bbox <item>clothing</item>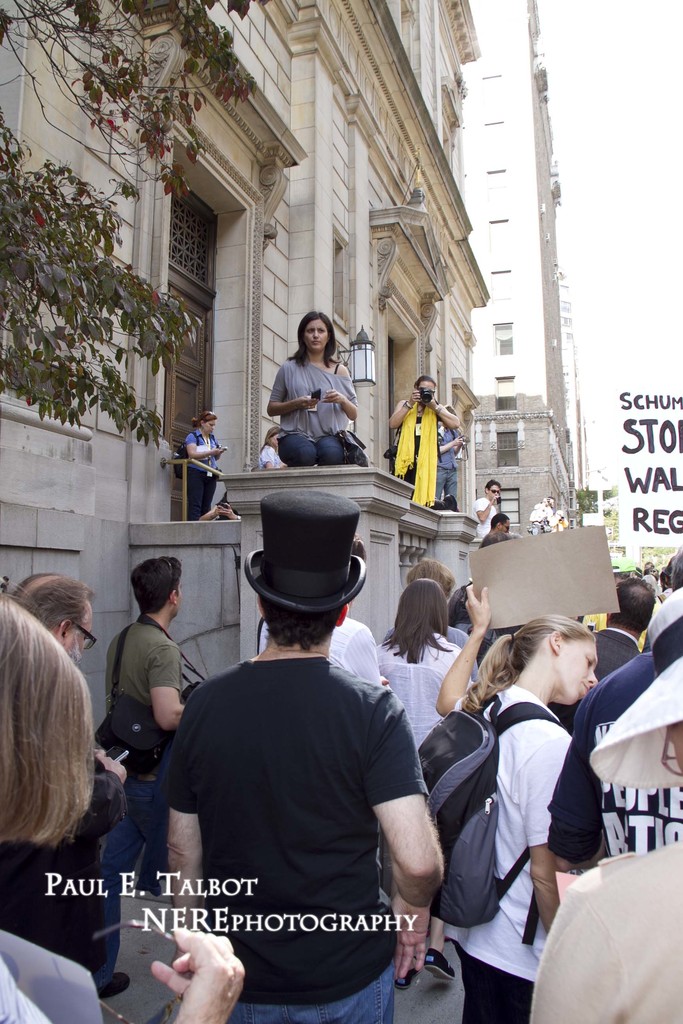
(x1=547, y1=636, x2=682, y2=863)
